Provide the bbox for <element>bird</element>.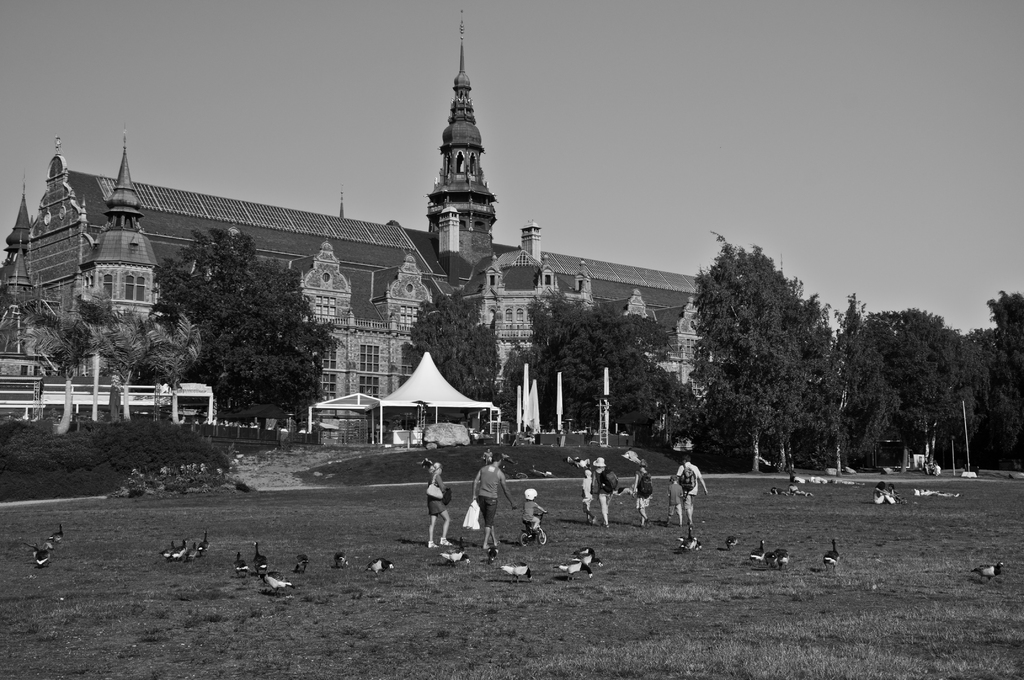
Rect(159, 541, 180, 554).
